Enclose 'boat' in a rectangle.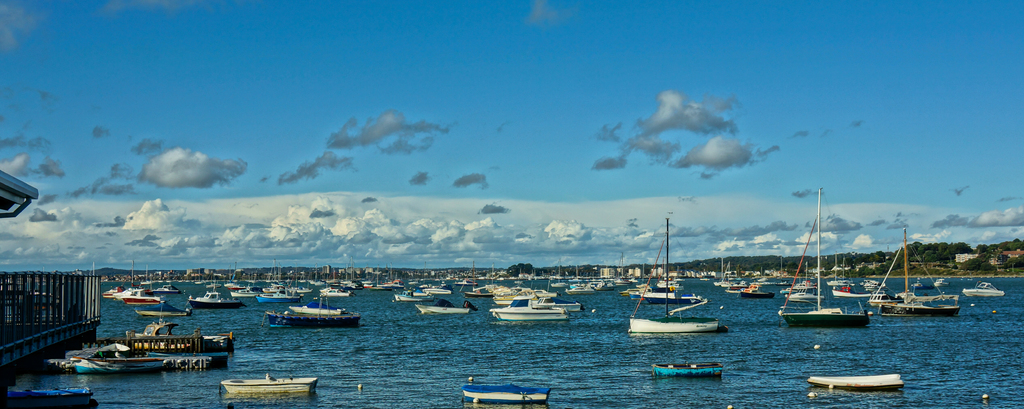
BBox(867, 288, 900, 307).
